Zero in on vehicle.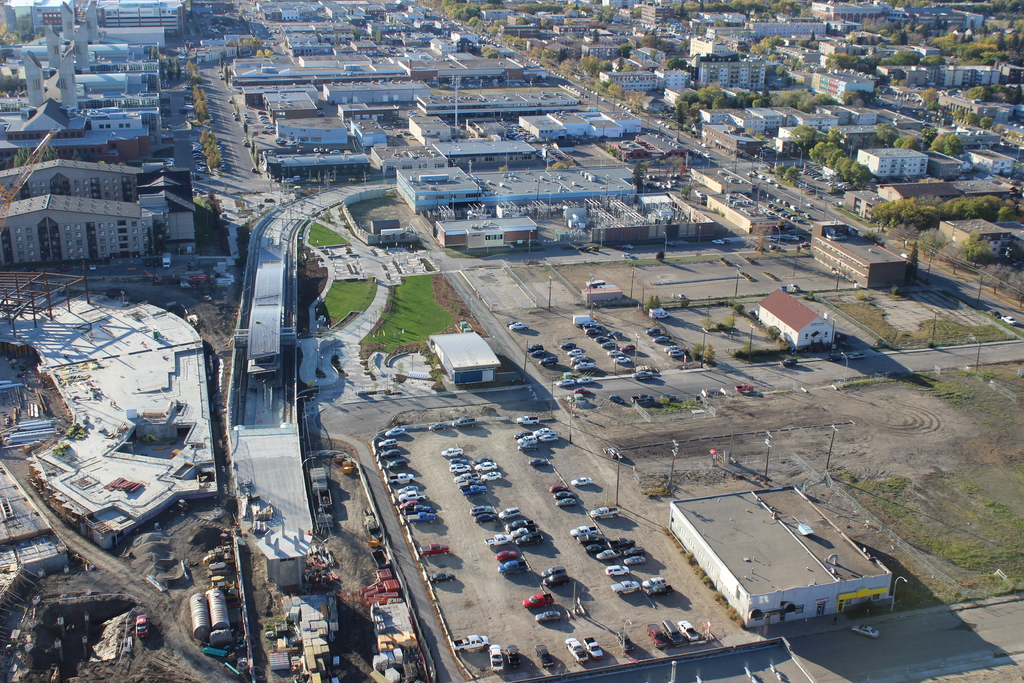
Zeroed in: 525 588 553 609.
